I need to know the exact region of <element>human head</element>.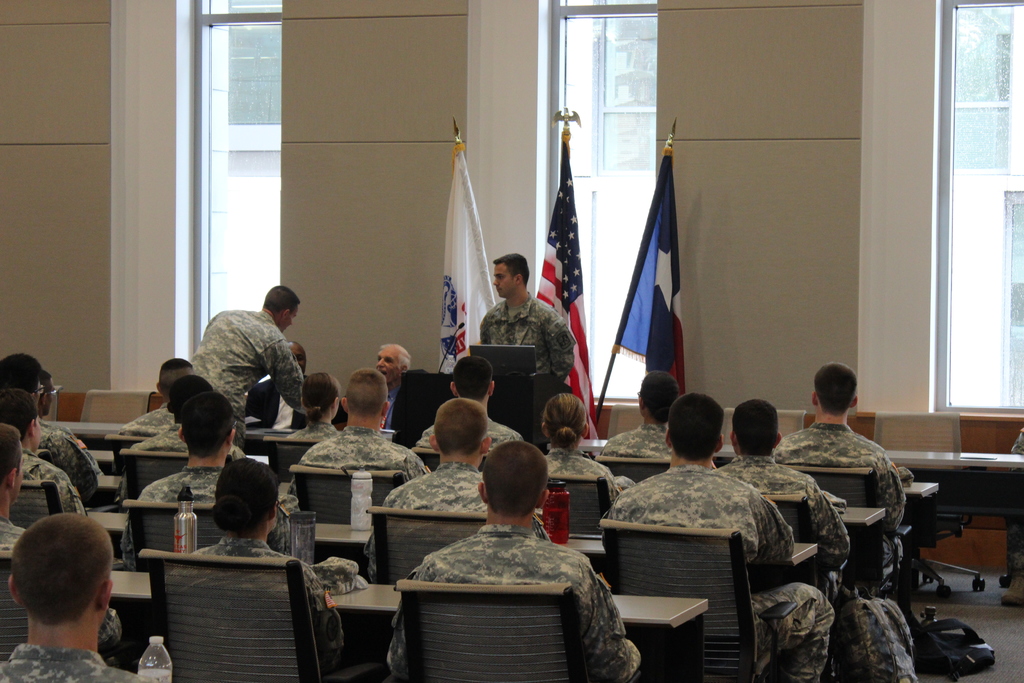
Region: x1=726 y1=399 x2=785 y2=458.
